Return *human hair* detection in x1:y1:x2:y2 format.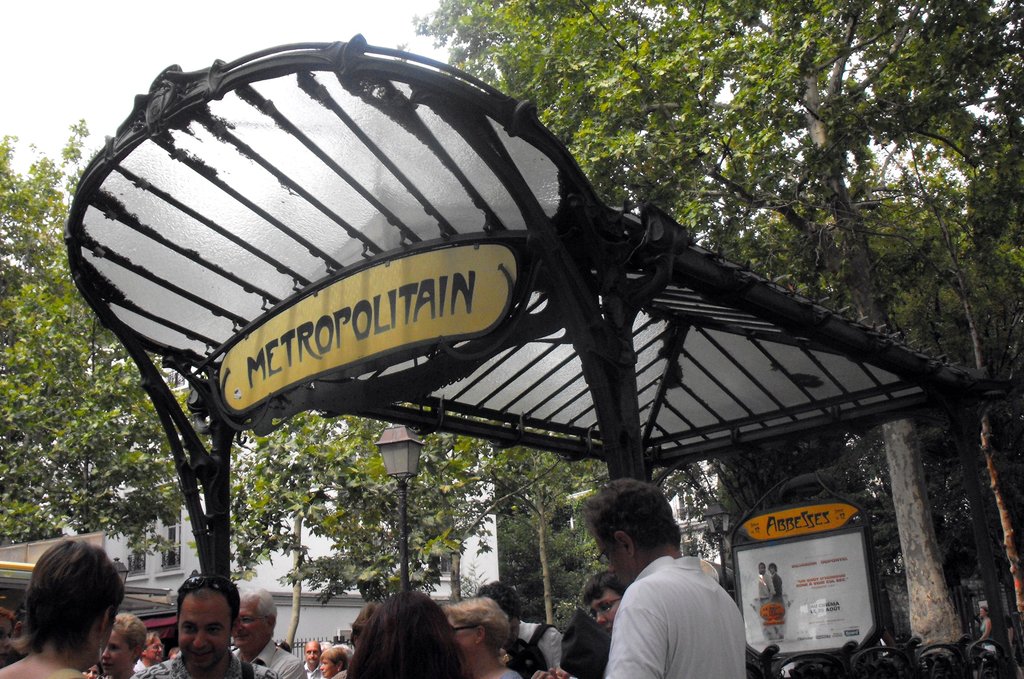
582:480:680:563.
